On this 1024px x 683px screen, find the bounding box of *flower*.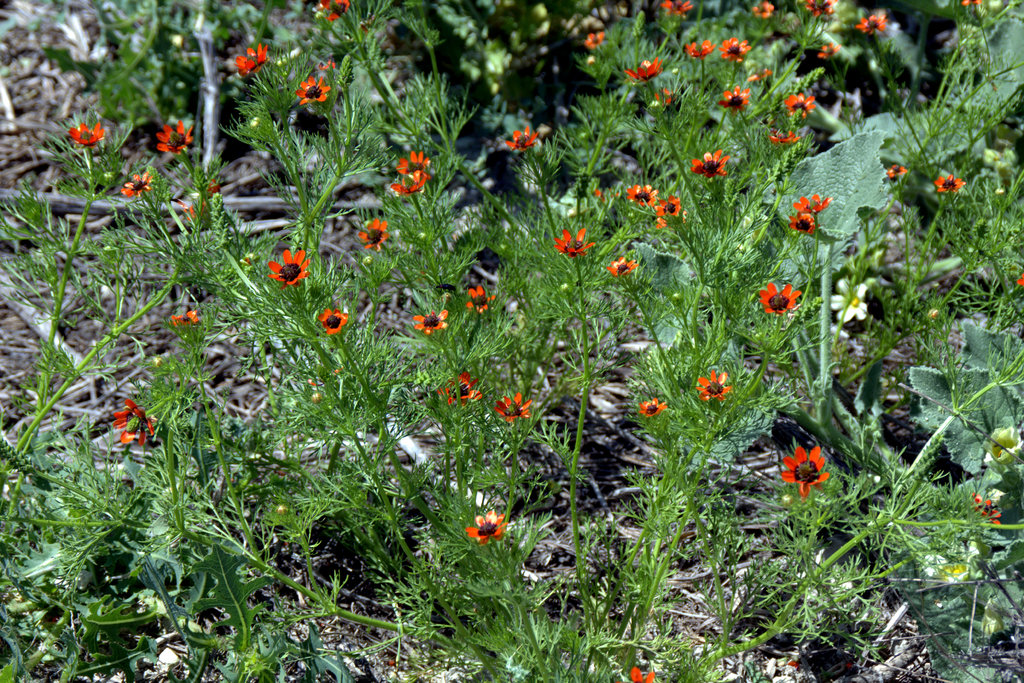
Bounding box: pyautogui.locateOnScreen(687, 152, 731, 188).
